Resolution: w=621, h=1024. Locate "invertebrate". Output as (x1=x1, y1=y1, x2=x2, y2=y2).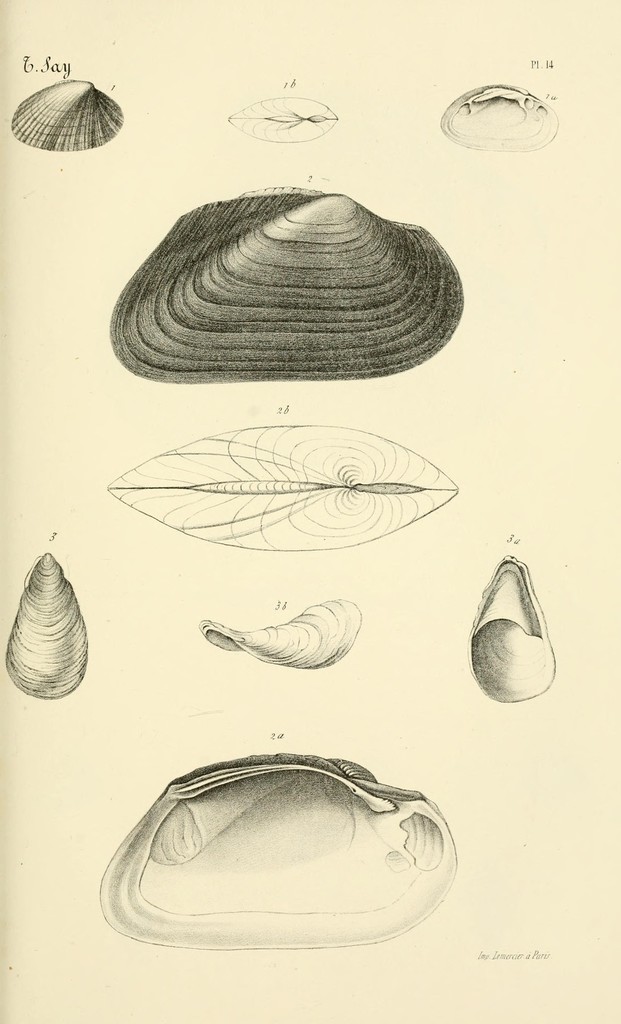
(x1=465, y1=554, x2=556, y2=706).
